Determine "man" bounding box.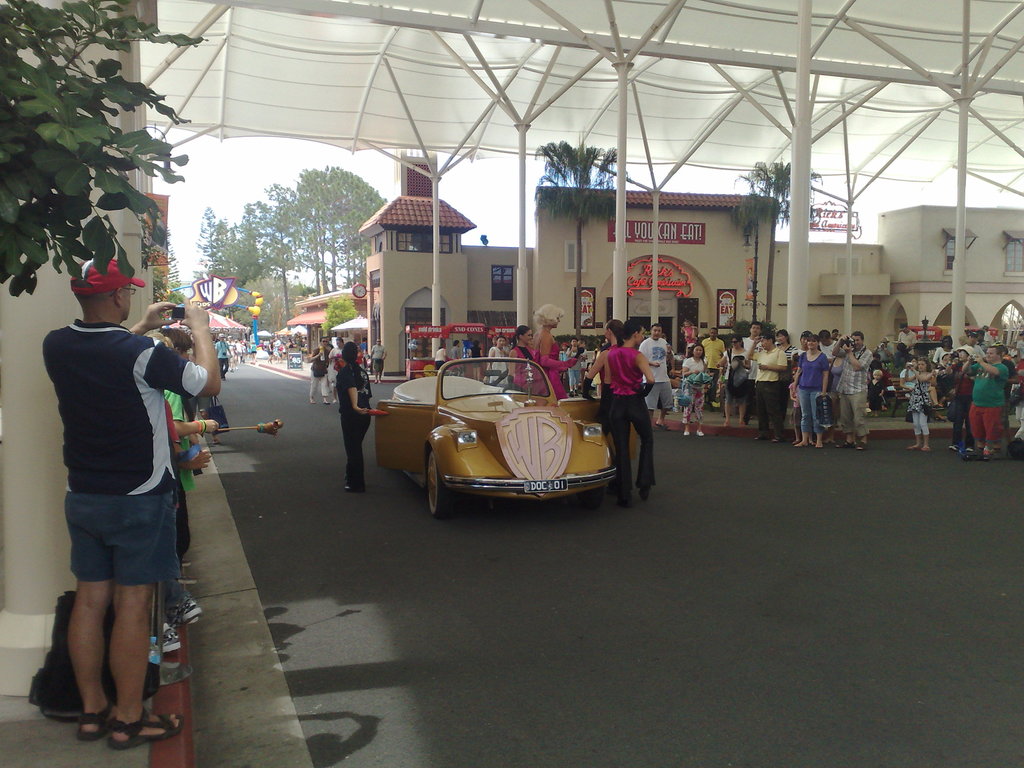
Determined: x1=745 y1=332 x2=794 y2=445.
